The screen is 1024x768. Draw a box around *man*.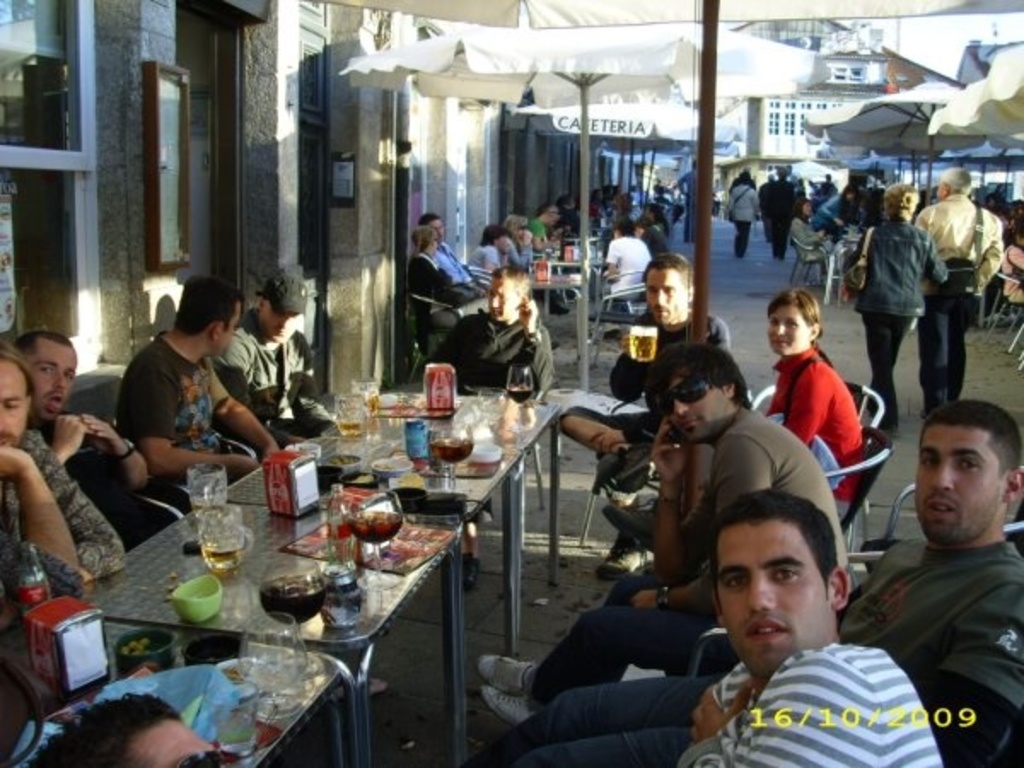
pyautogui.locateOnScreen(14, 329, 145, 546).
